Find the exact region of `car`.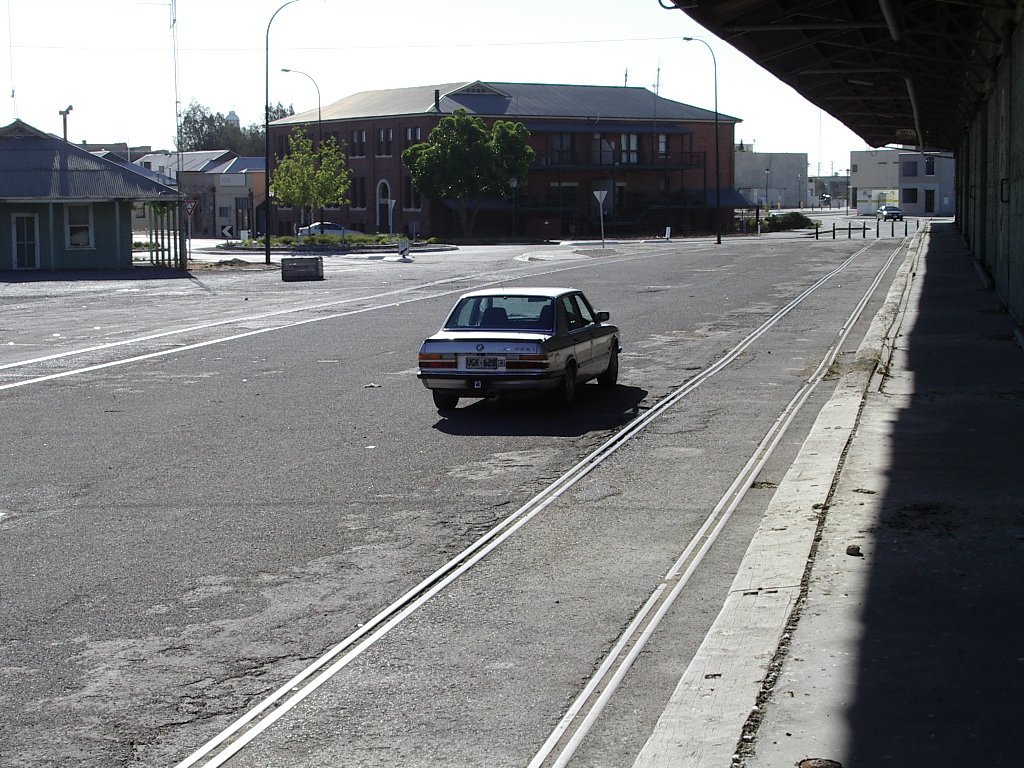
Exact region: region(875, 204, 906, 223).
